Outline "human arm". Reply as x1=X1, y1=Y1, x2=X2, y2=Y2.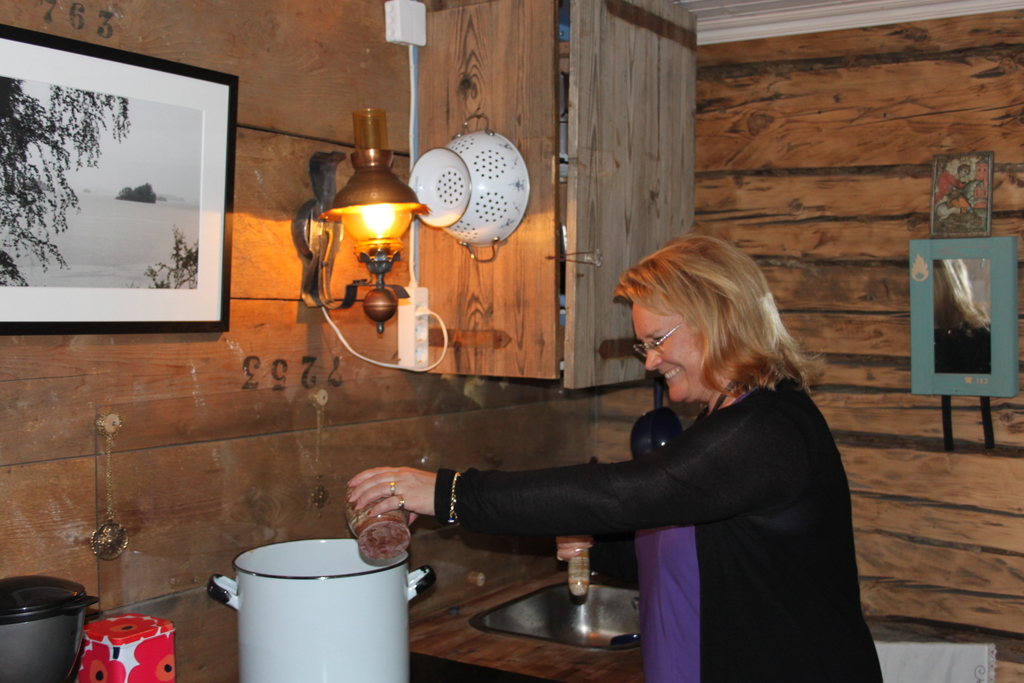
x1=543, y1=497, x2=643, y2=586.
